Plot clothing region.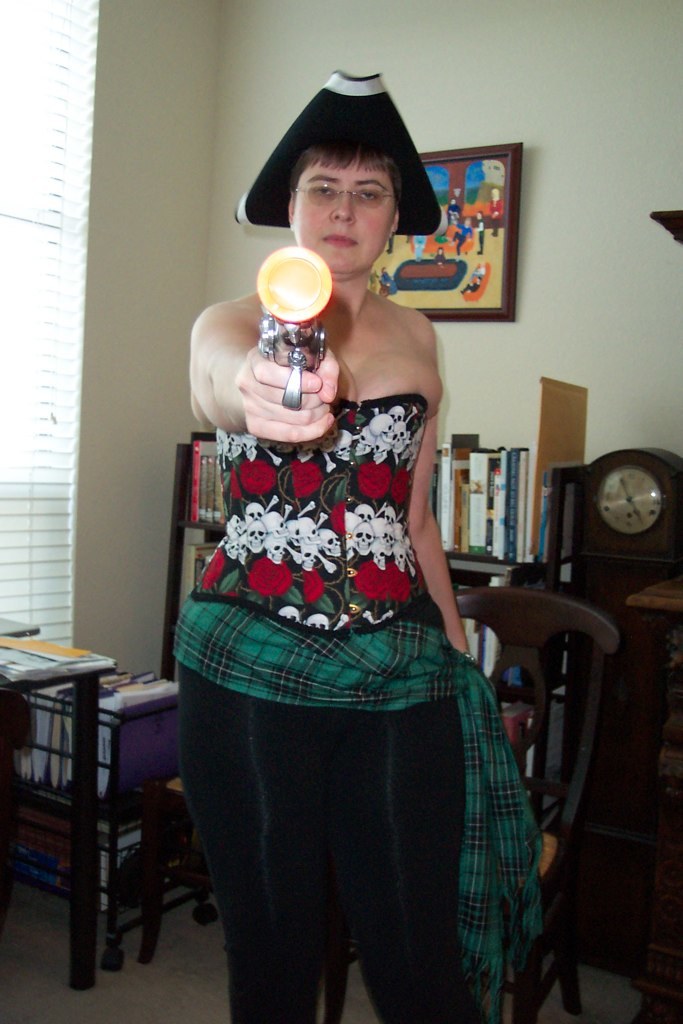
Plotted at {"left": 168, "top": 396, "right": 545, "bottom": 986}.
